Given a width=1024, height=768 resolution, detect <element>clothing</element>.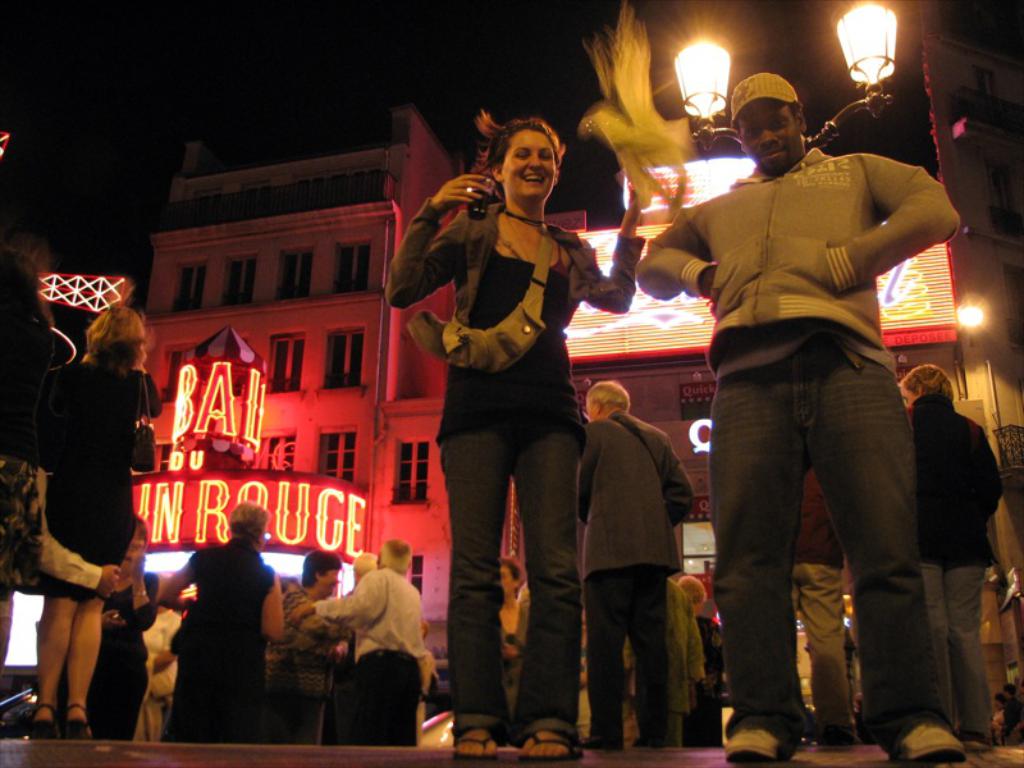
bbox=[255, 593, 339, 739].
